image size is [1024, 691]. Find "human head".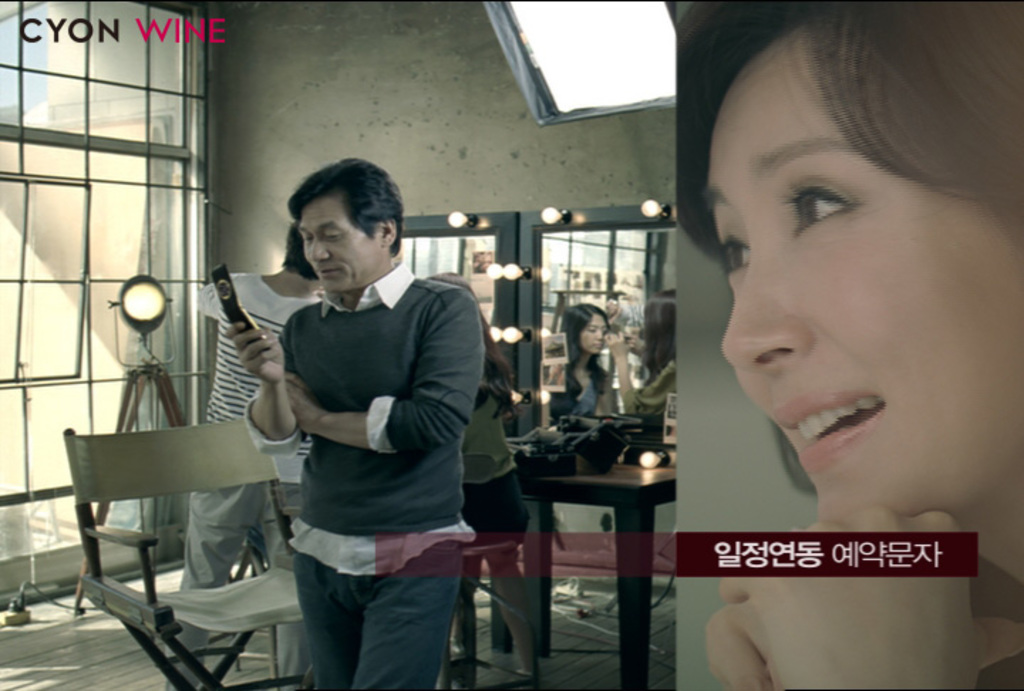
[x1=280, y1=220, x2=320, y2=284].
